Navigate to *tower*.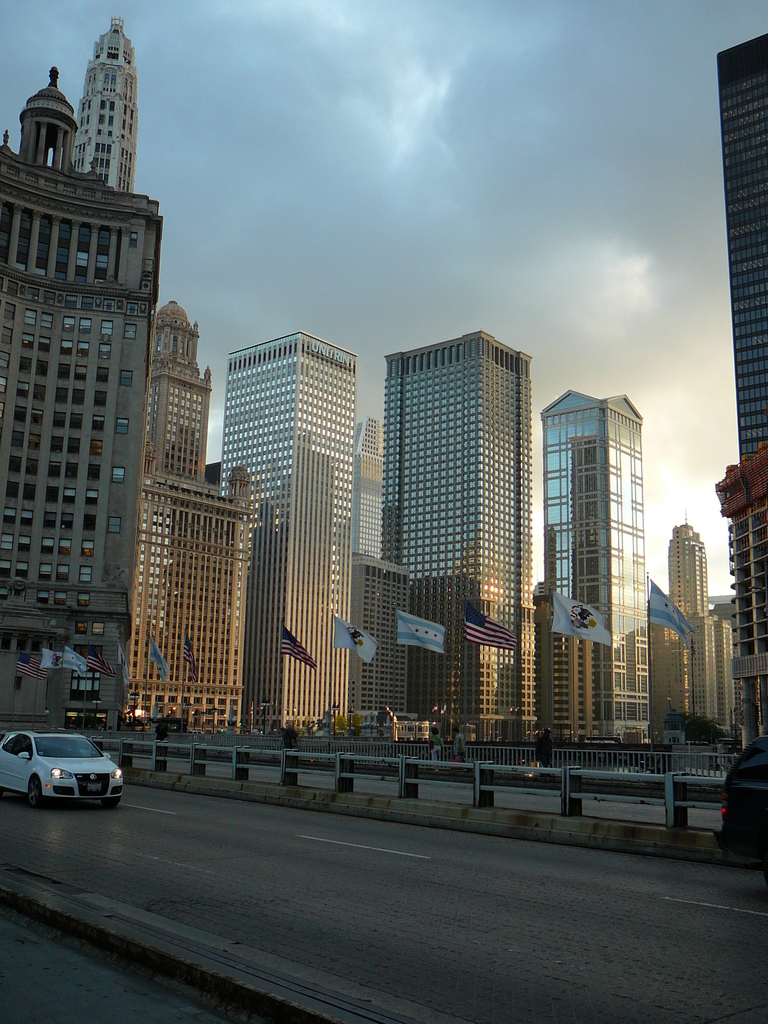
Navigation target: [x1=649, y1=536, x2=739, y2=755].
